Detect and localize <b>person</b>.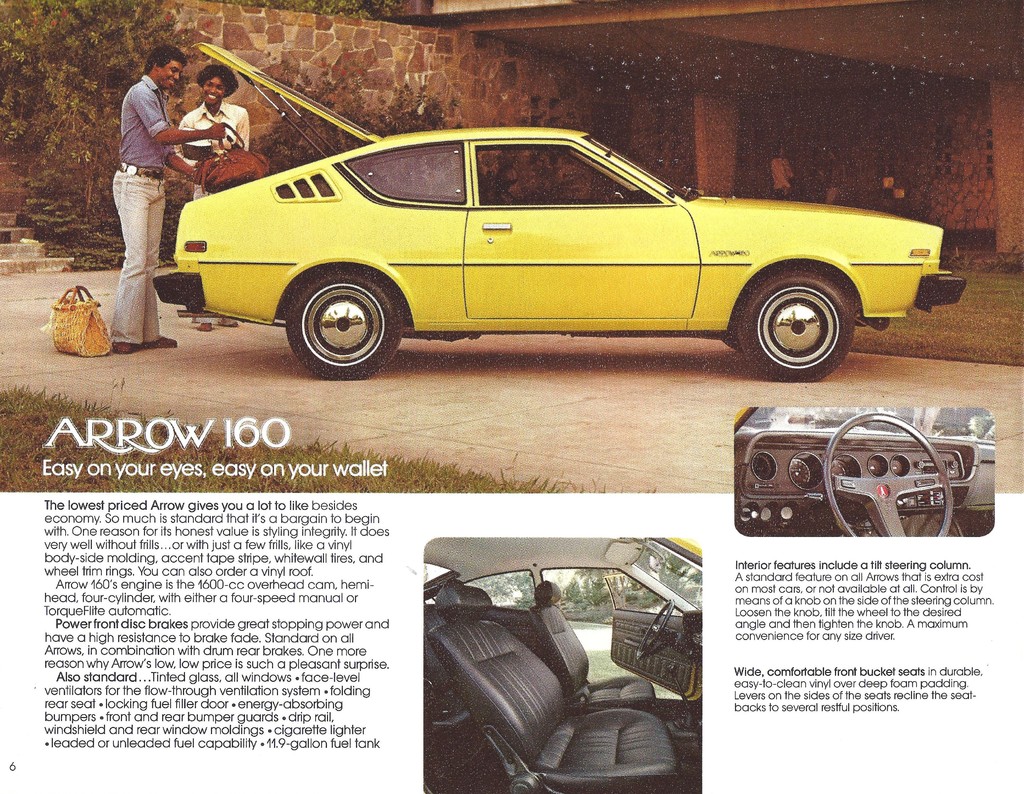
Localized at pyautogui.locateOnScreen(177, 60, 251, 335).
